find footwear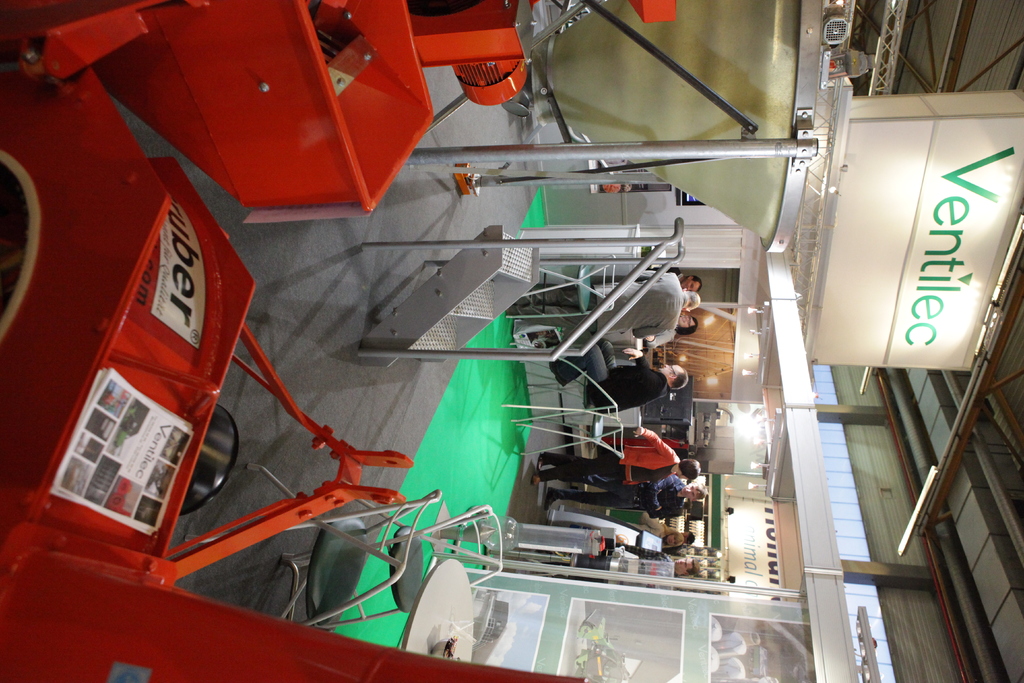
545 357 569 390
